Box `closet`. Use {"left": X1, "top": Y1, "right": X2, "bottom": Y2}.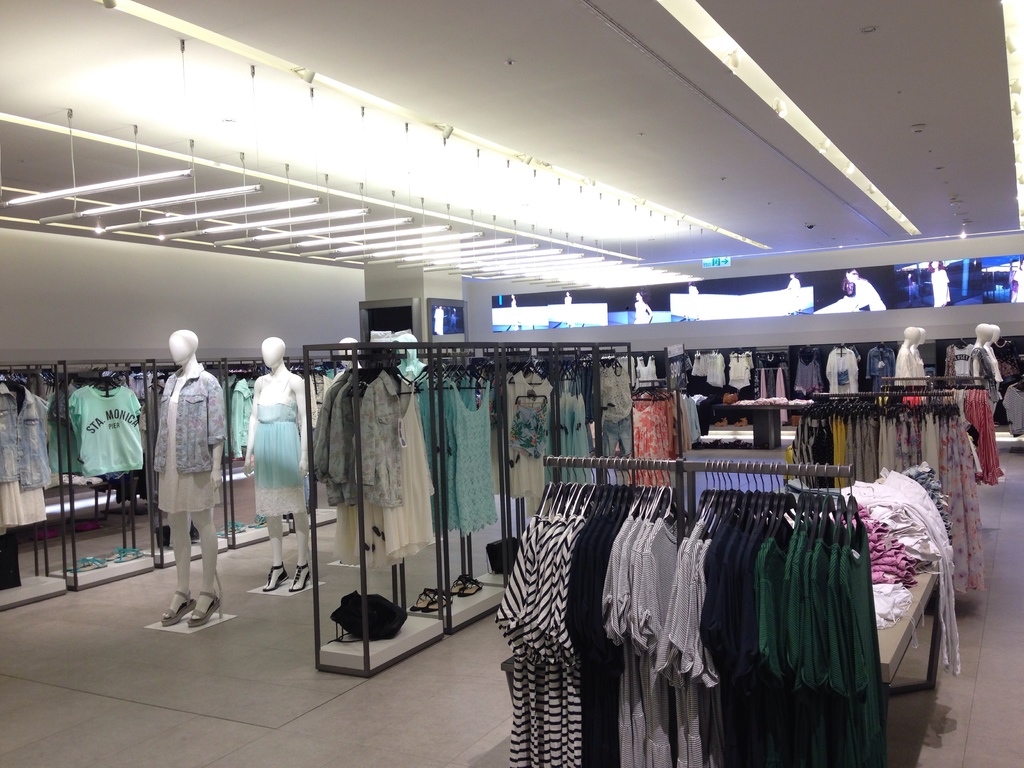
{"left": 224, "top": 358, "right": 256, "bottom": 465}.
